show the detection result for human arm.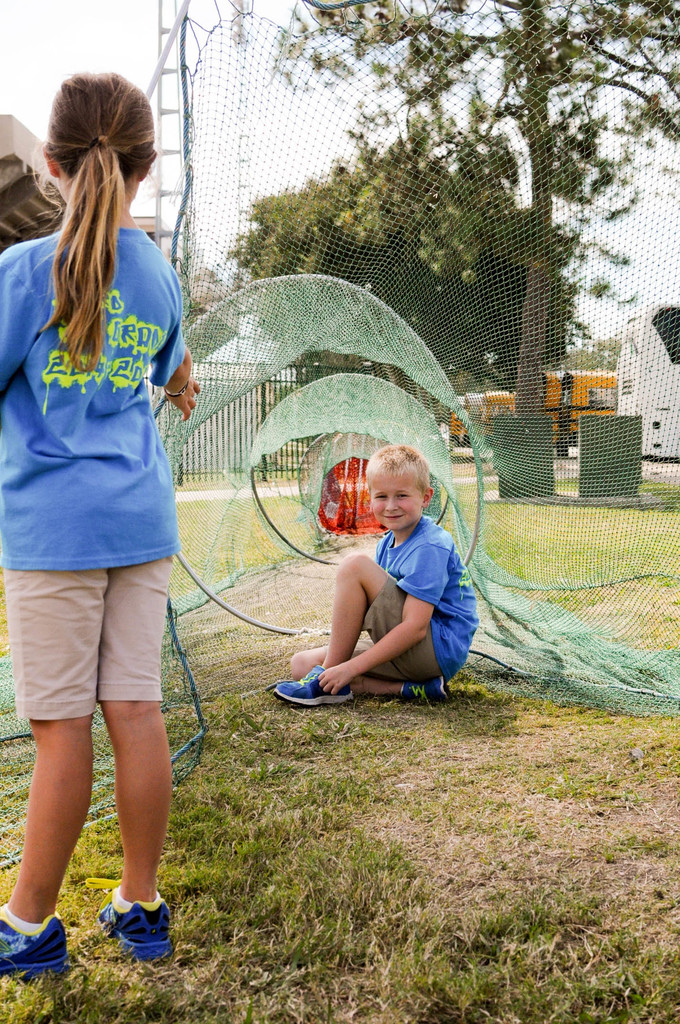
[159,293,205,422].
